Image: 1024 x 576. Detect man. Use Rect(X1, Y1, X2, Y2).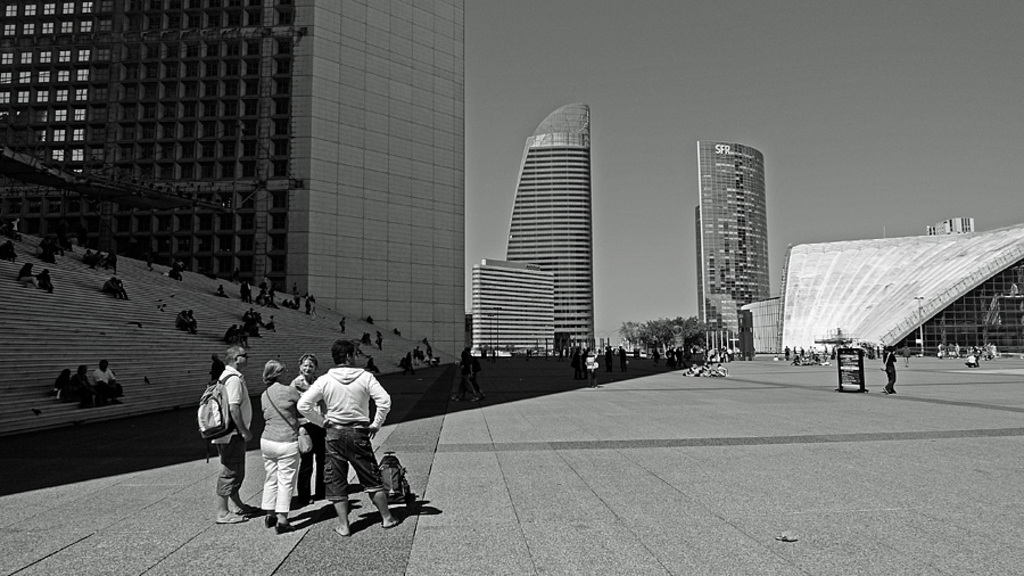
Rect(783, 345, 792, 360).
